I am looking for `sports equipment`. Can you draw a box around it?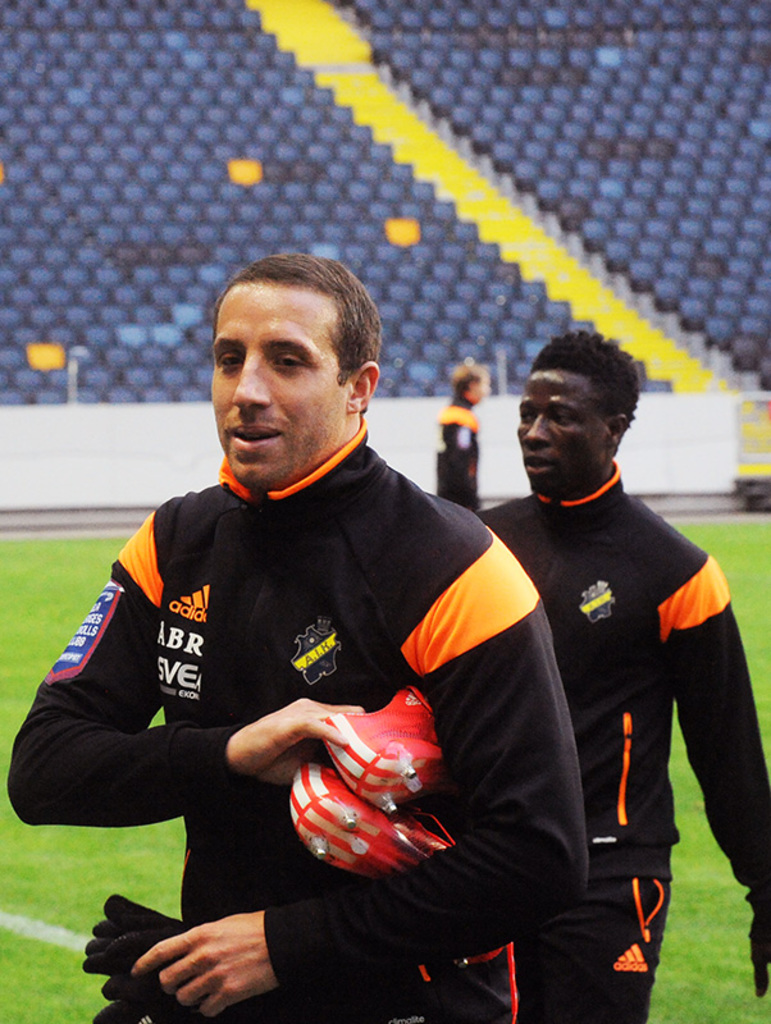
Sure, the bounding box is {"x1": 318, "y1": 681, "x2": 442, "y2": 817}.
